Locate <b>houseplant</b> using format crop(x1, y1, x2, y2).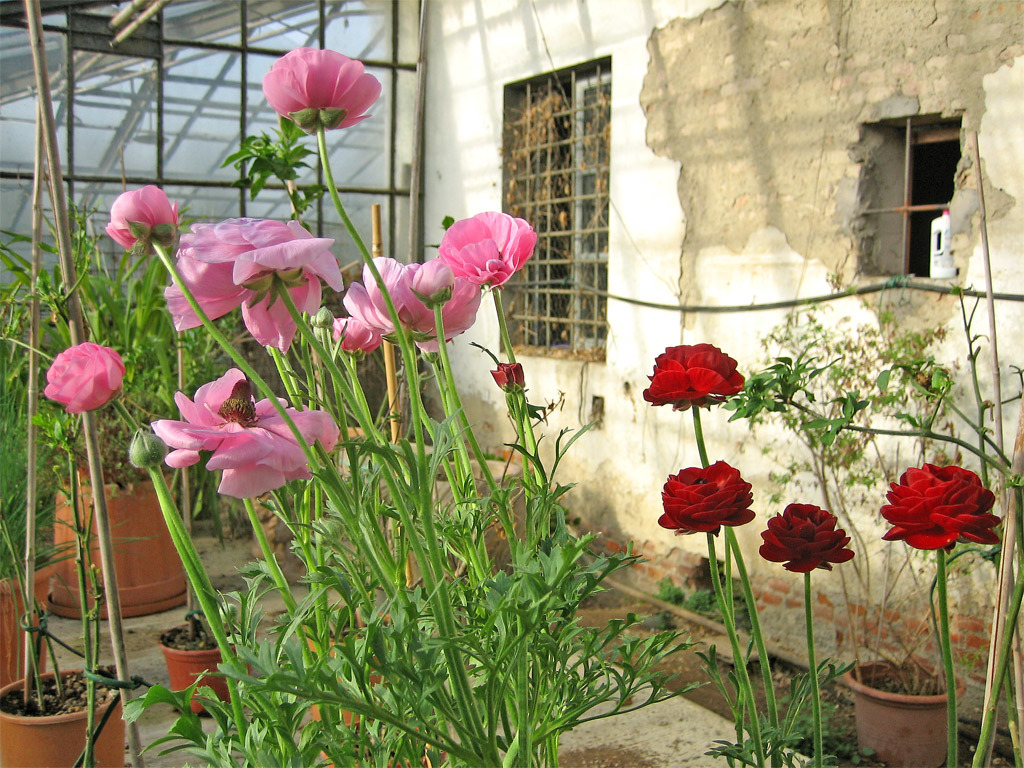
crop(6, 146, 144, 767).
